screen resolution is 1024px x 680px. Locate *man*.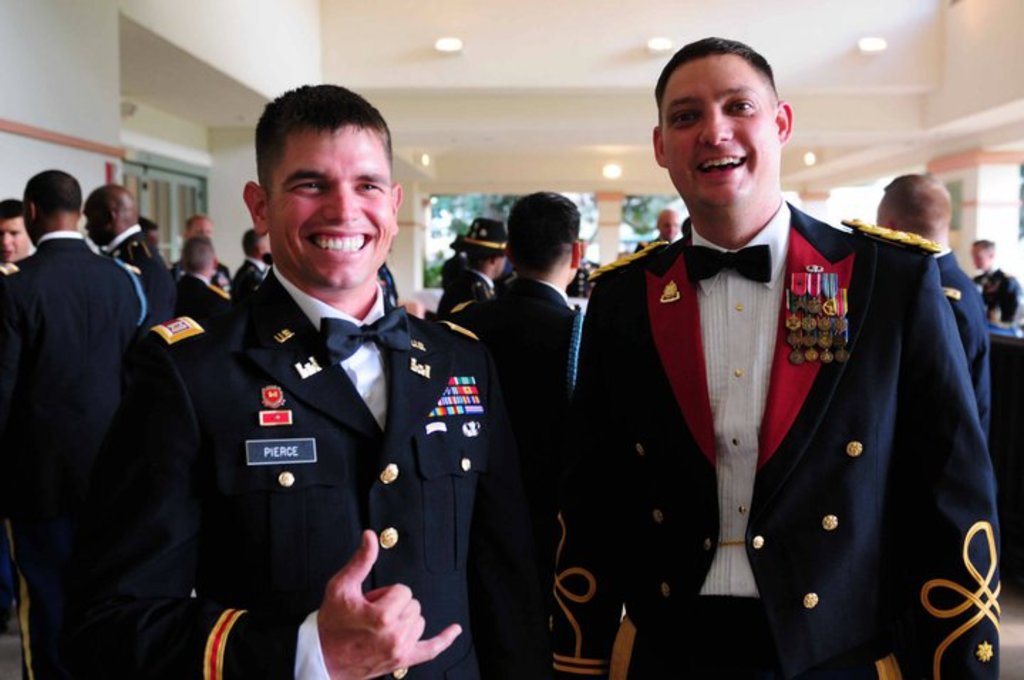
172:232:233:326.
